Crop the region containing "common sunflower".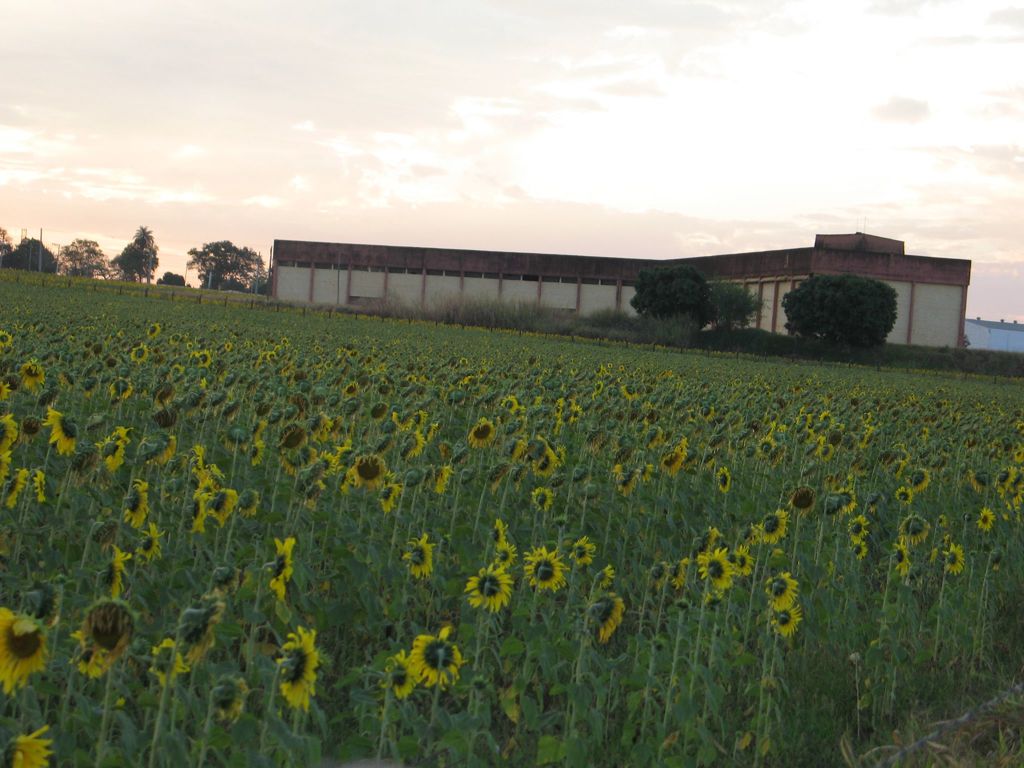
Crop region: bbox=(1, 716, 54, 761).
